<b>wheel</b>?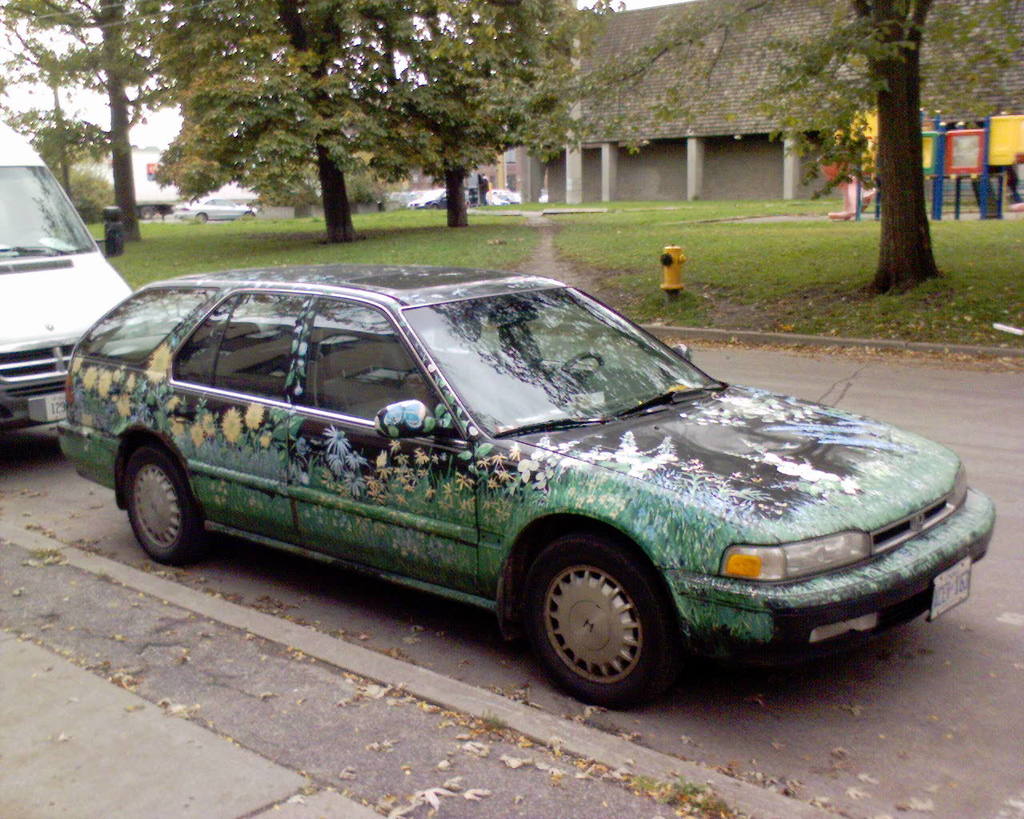
bbox=[564, 351, 605, 394]
